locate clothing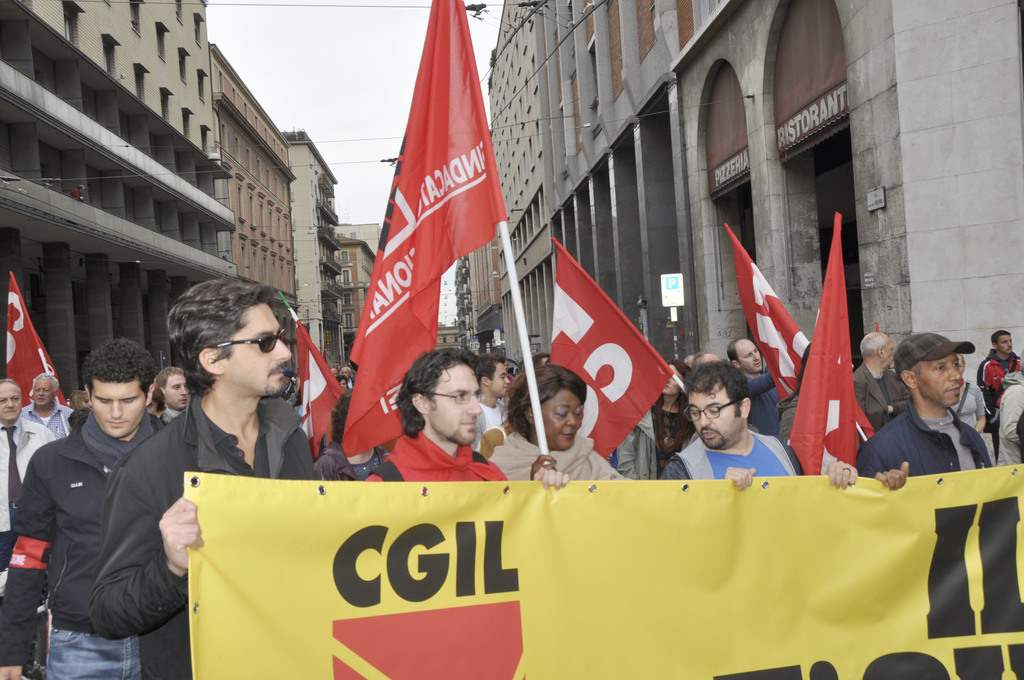
bbox=(484, 434, 623, 482)
